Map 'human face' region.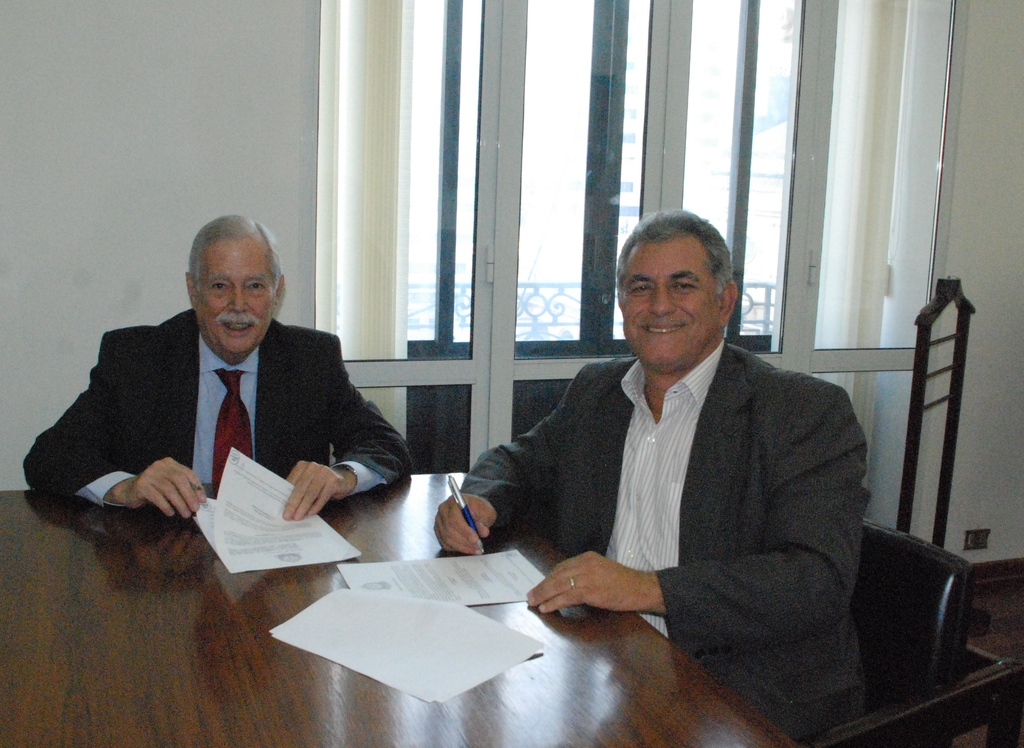
Mapped to bbox(616, 238, 720, 369).
